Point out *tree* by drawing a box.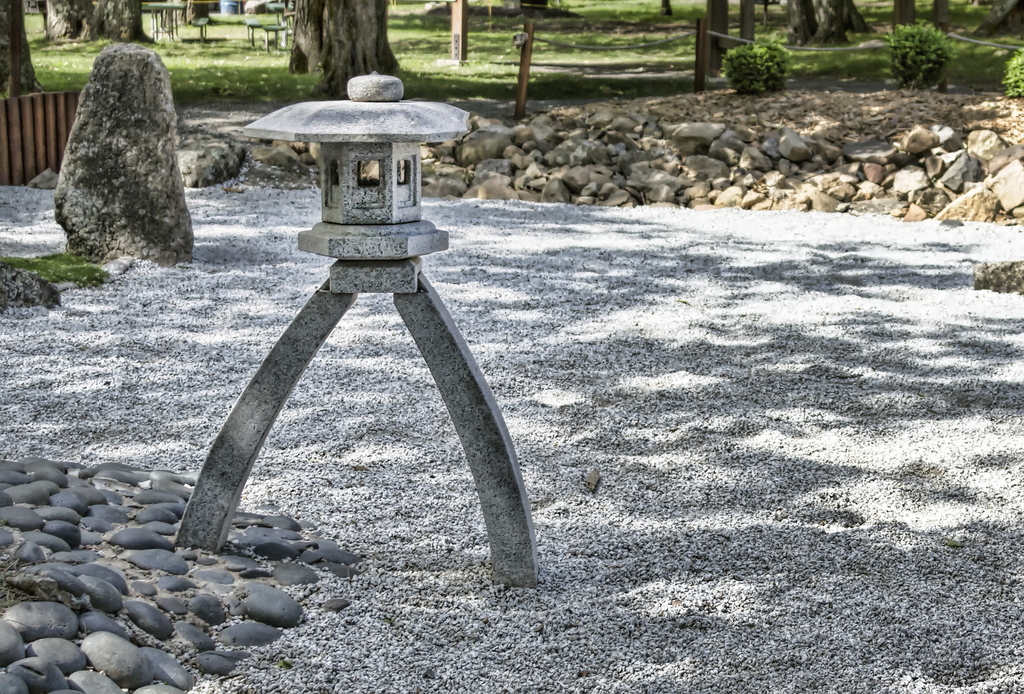
x1=291 y1=0 x2=409 y2=105.
